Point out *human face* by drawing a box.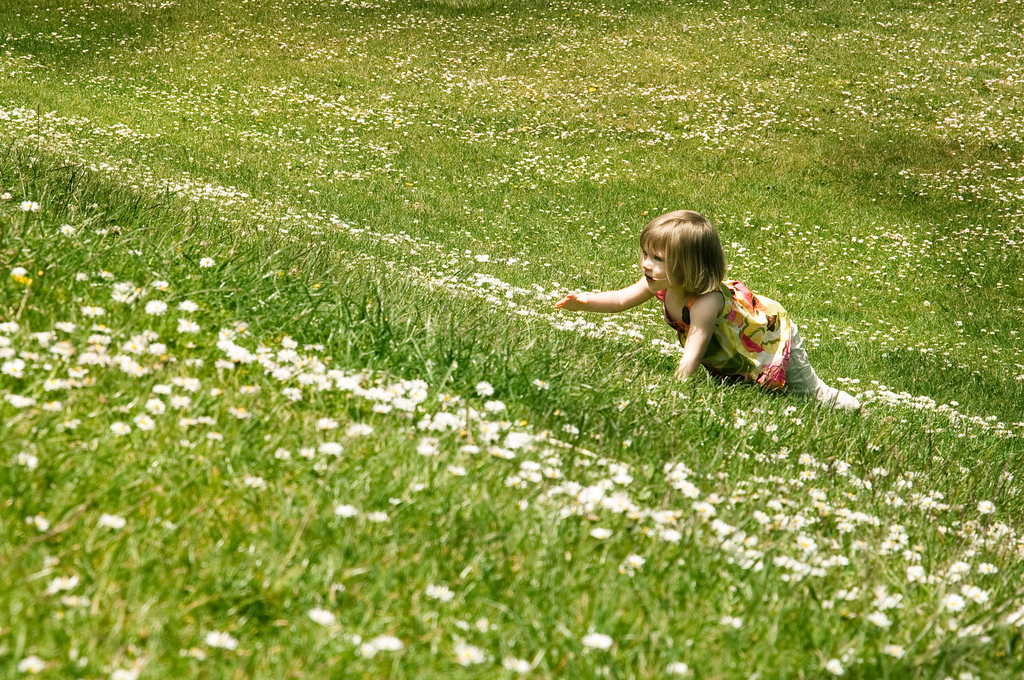
641 244 669 290.
